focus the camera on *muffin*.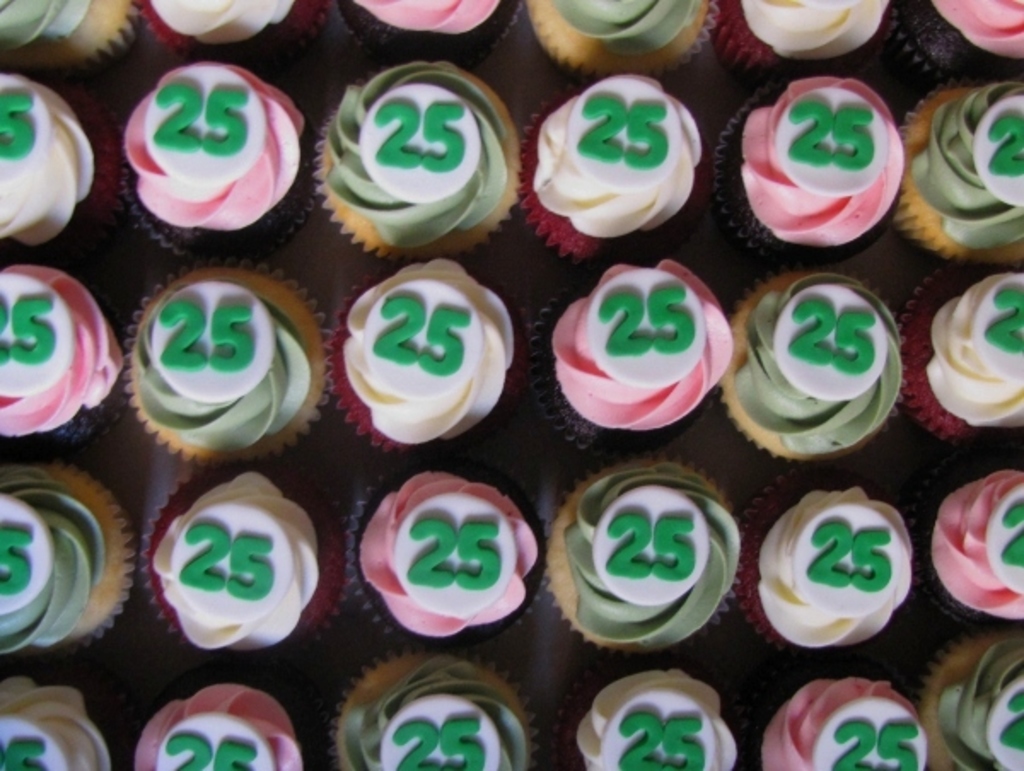
Focus region: 717 263 905 466.
